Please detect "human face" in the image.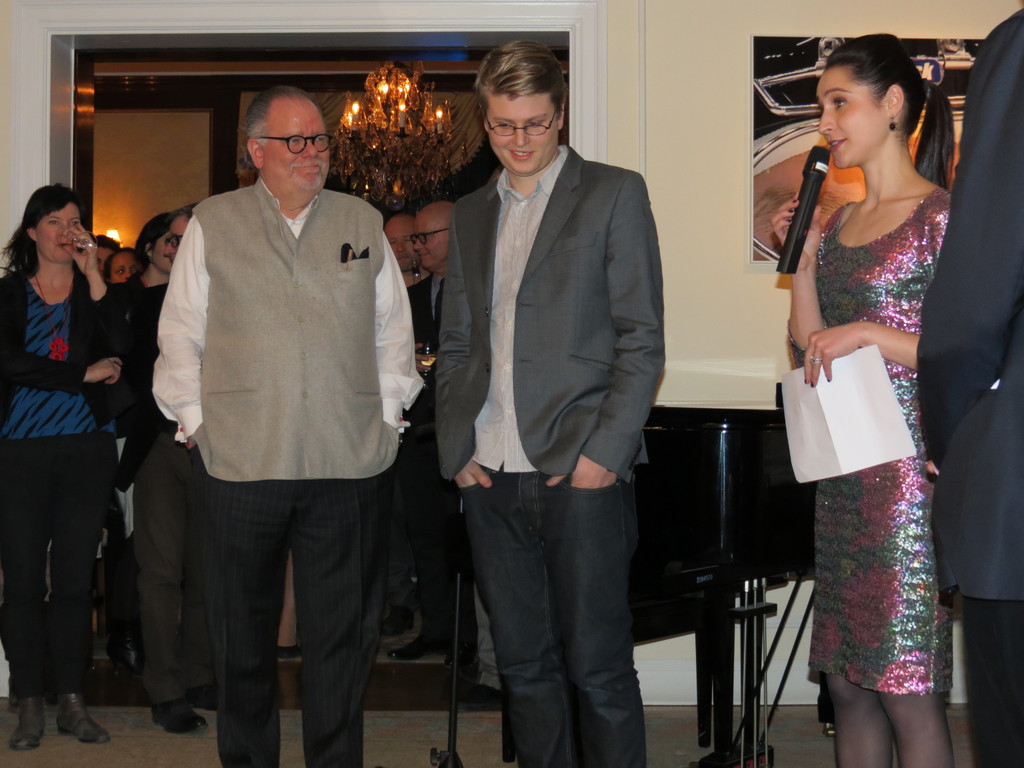
[left=36, top=201, right=81, bottom=262].
